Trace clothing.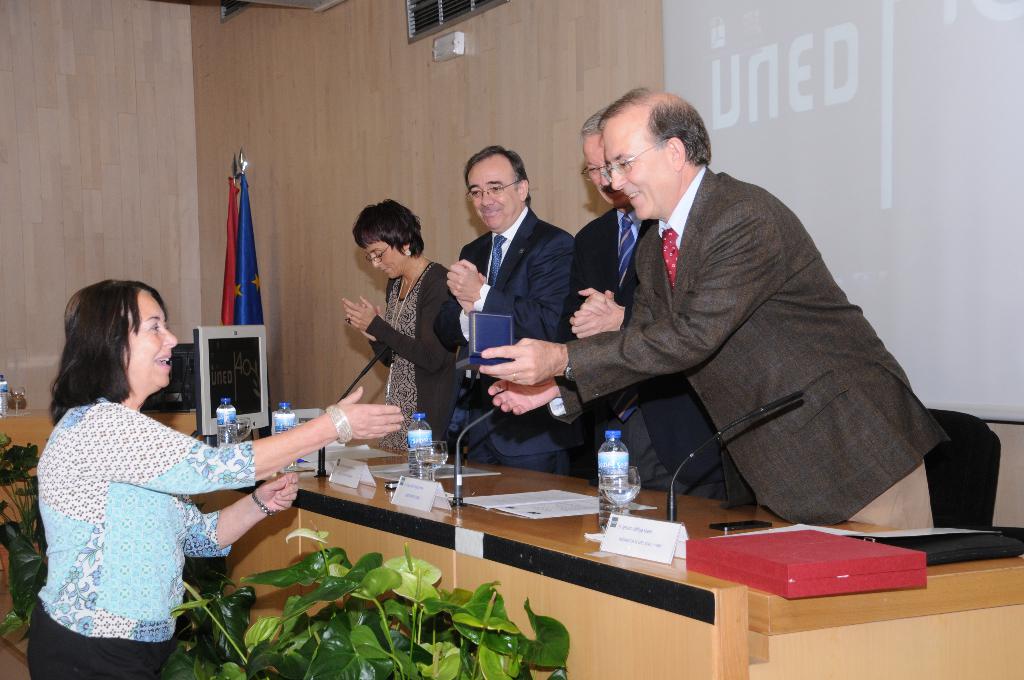
Traced to crop(576, 203, 719, 498).
